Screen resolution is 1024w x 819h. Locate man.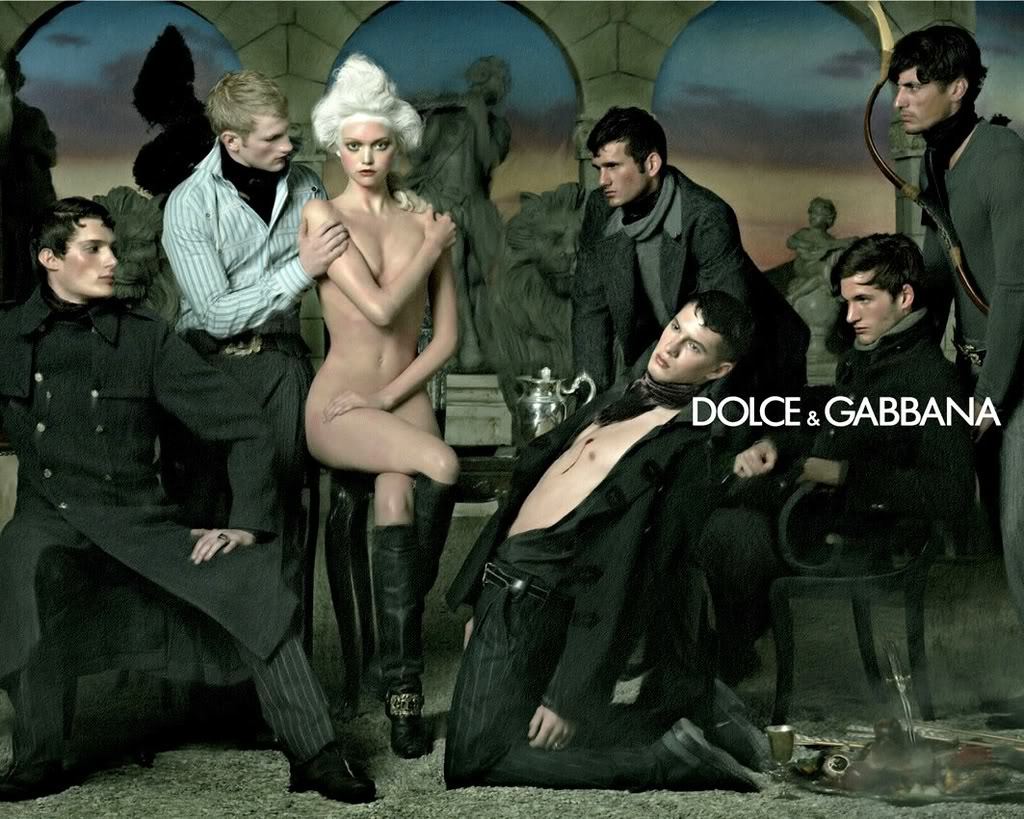
<box>172,71,334,563</box>.
